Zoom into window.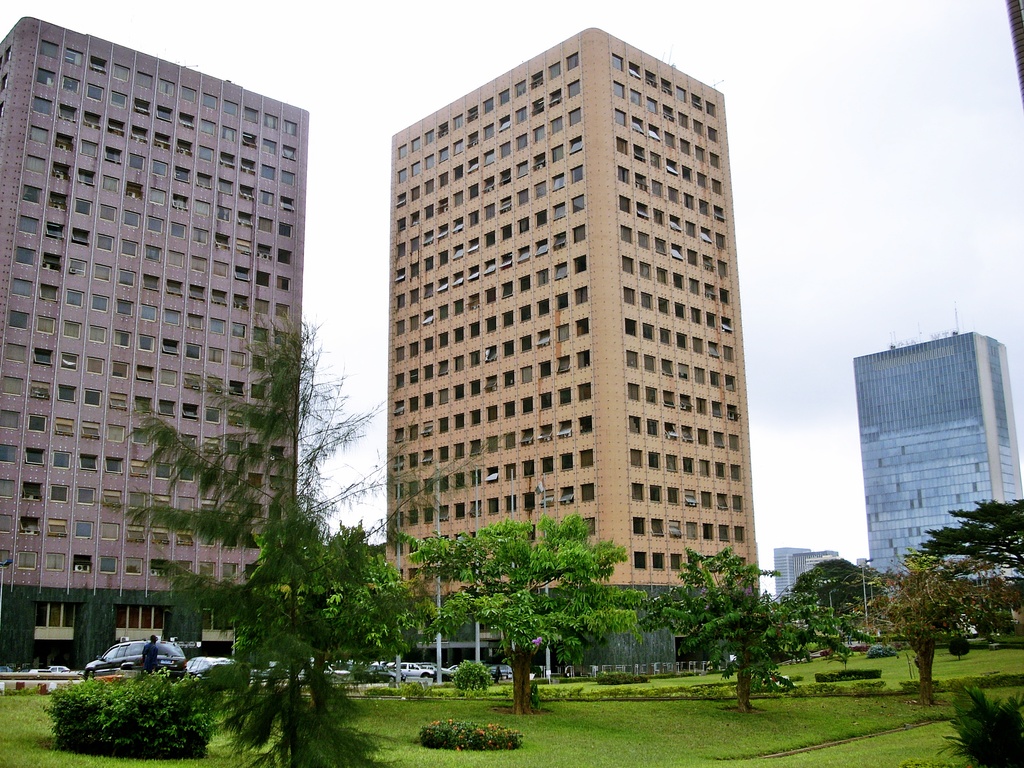
Zoom target: {"x1": 106, "y1": 490, "x2": 124, "y2": 507}.
